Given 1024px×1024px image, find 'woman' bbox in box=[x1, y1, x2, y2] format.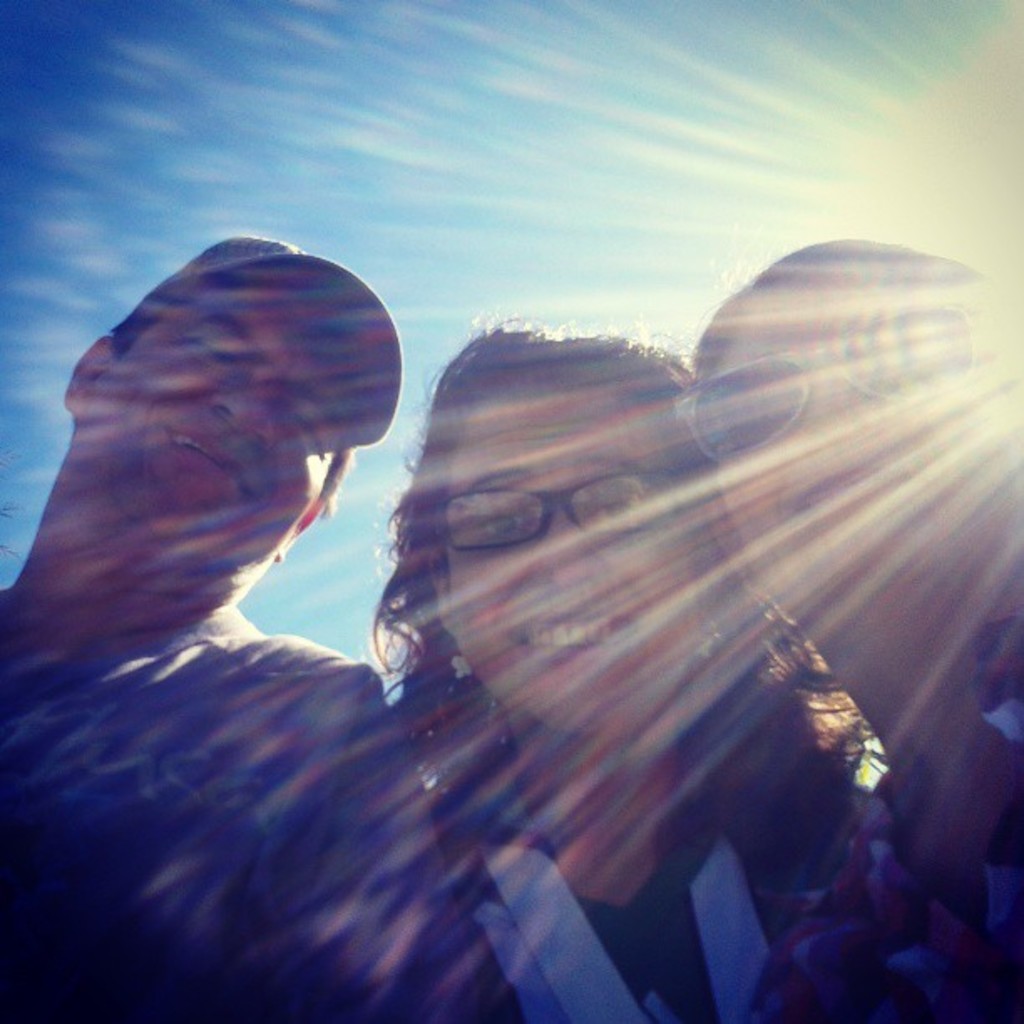
box=[694, 223, 1022, 1022].
